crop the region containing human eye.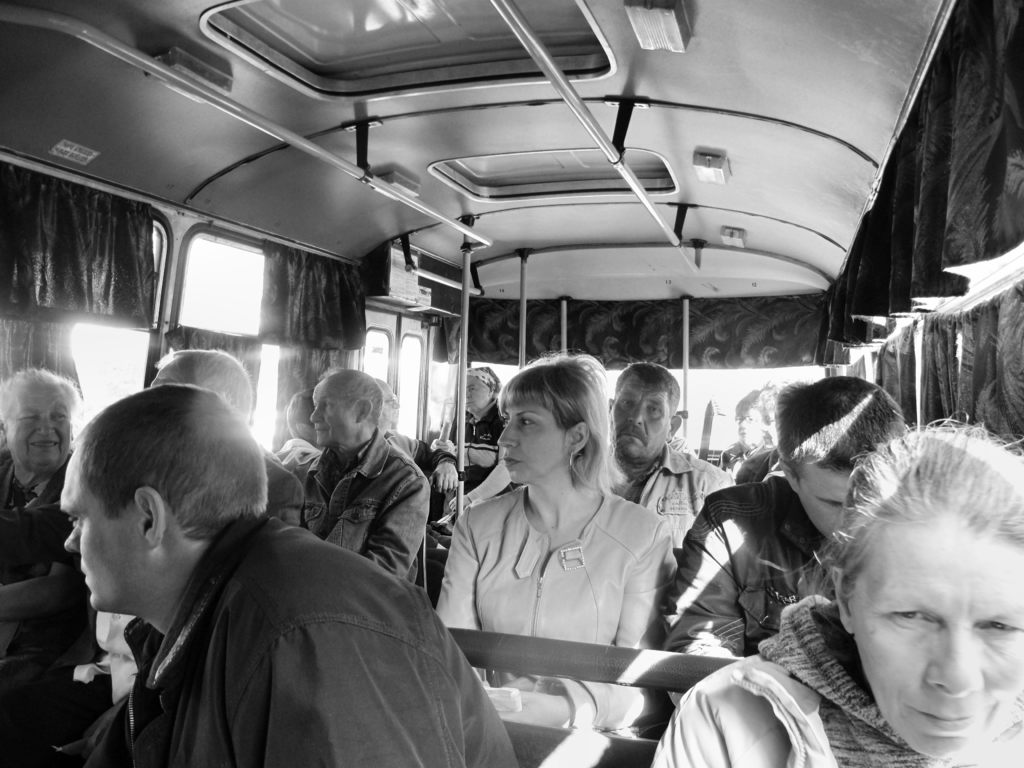
Crop region: region(60, 508, 91, 532).
